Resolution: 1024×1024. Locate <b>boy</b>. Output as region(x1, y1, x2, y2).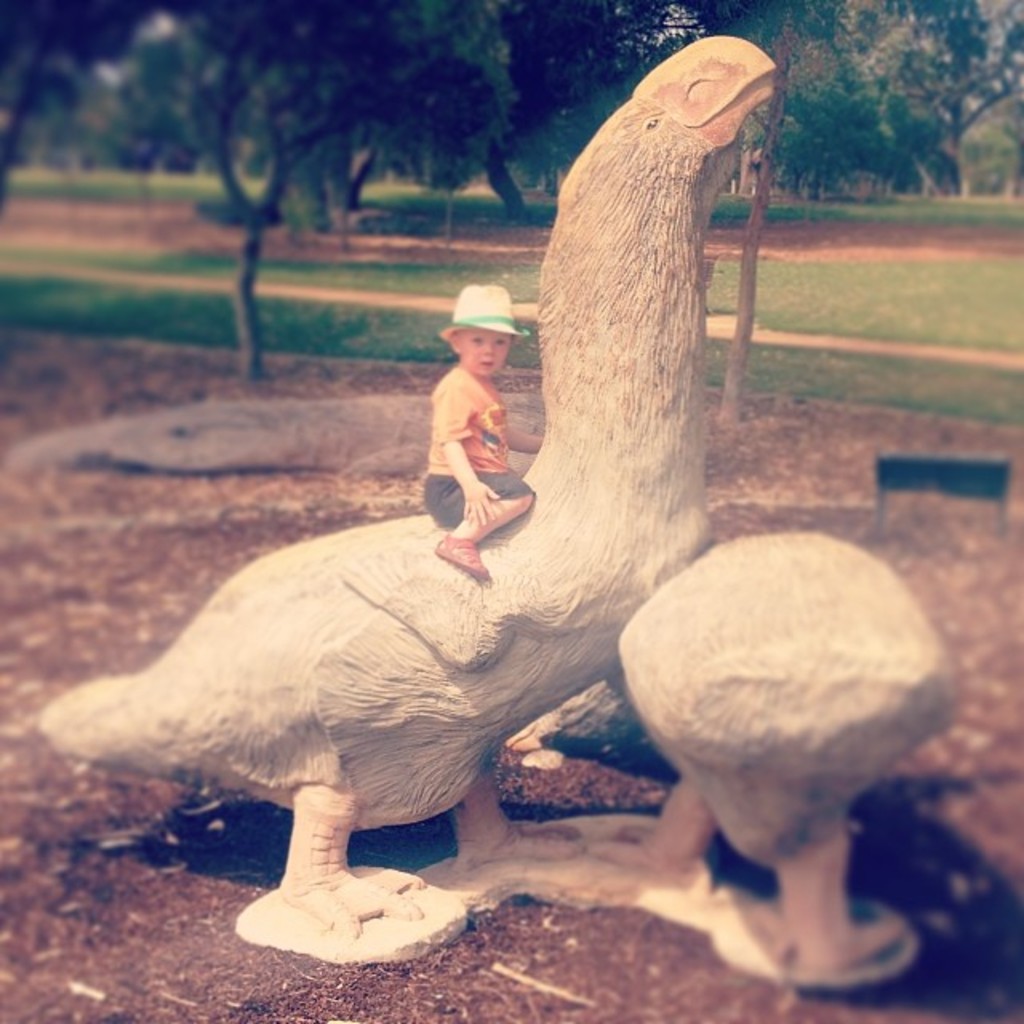
region(394, 286, 563, 605).
